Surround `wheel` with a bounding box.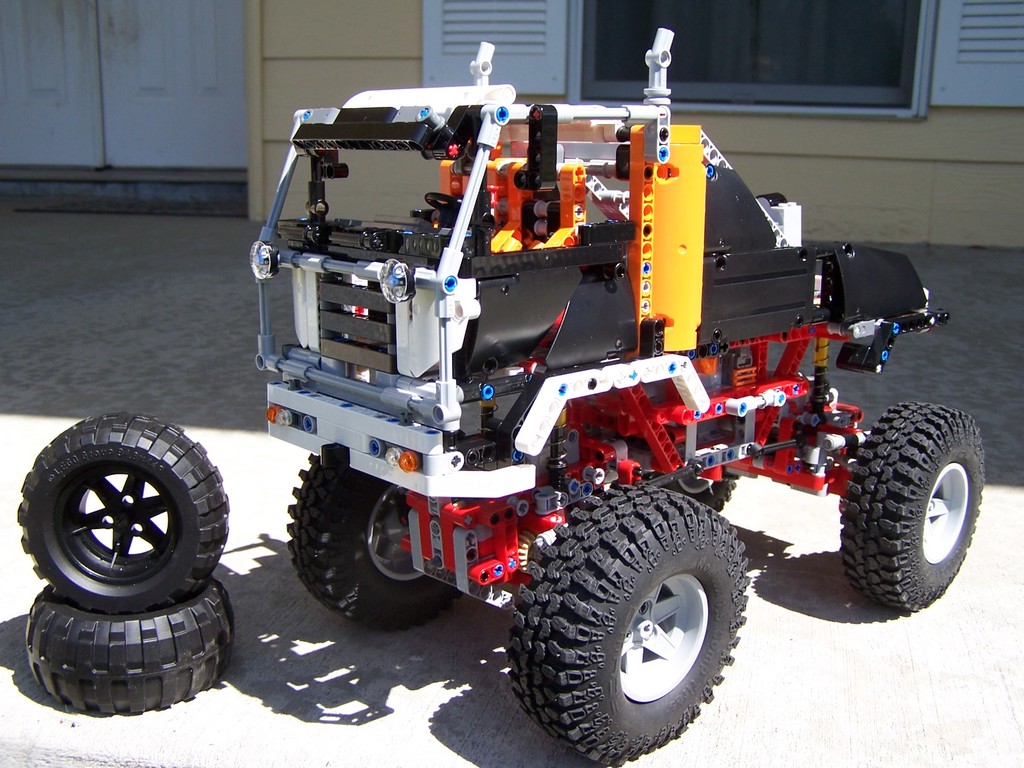
Rect(280, 445, 465, 638).
